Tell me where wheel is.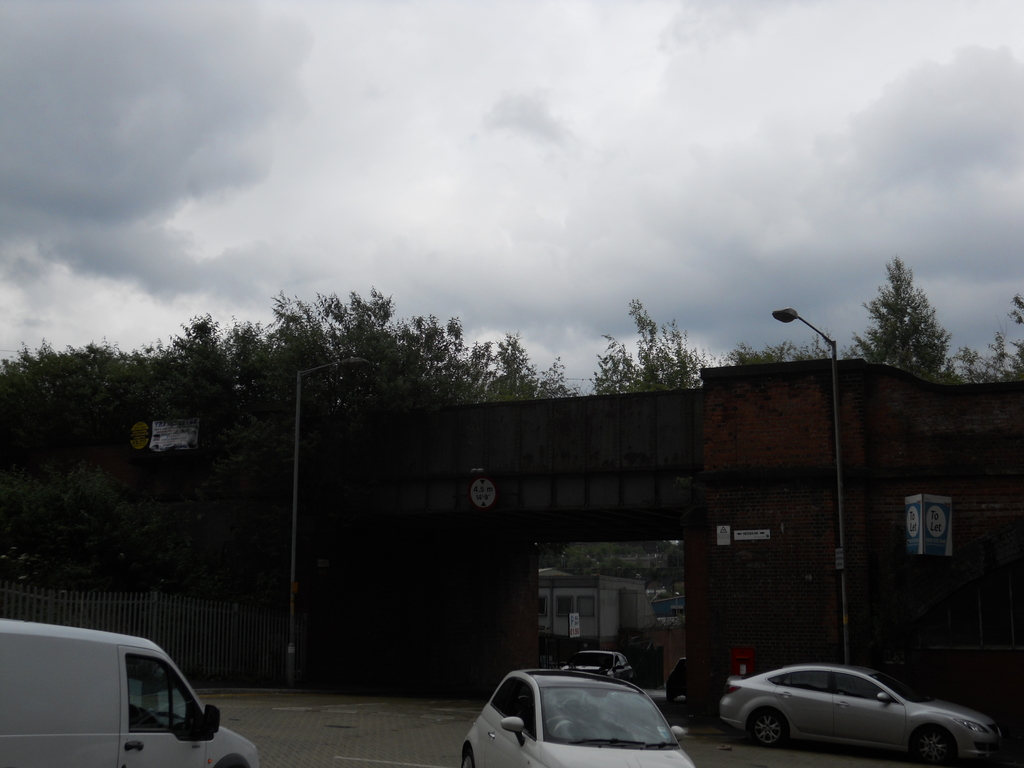
wheel is at (910,723,954,767).
